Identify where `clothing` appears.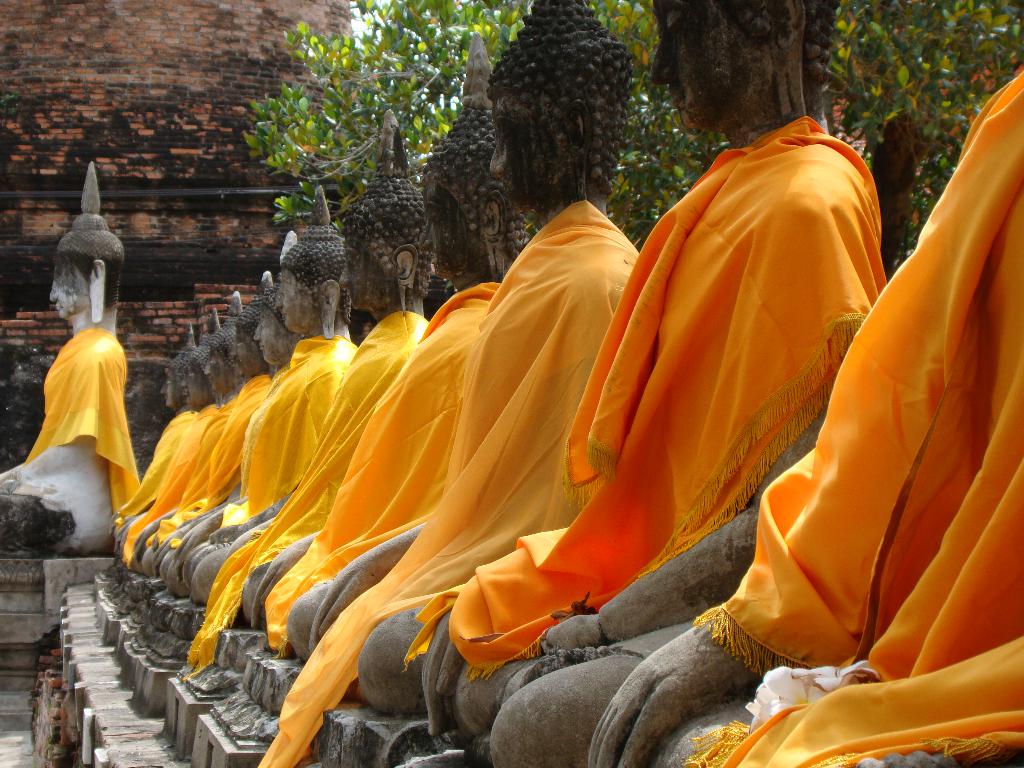
Appears at select_region(680, 65, 1023, 767).
